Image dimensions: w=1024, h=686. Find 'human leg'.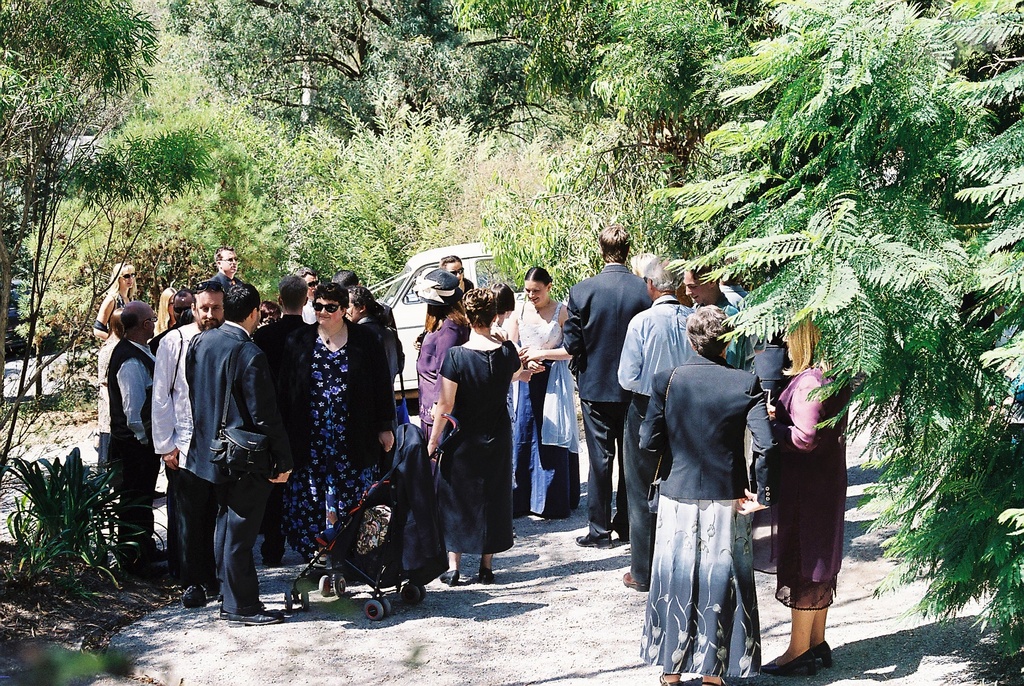
[left=489, top=546, right=490, bottom=573].
